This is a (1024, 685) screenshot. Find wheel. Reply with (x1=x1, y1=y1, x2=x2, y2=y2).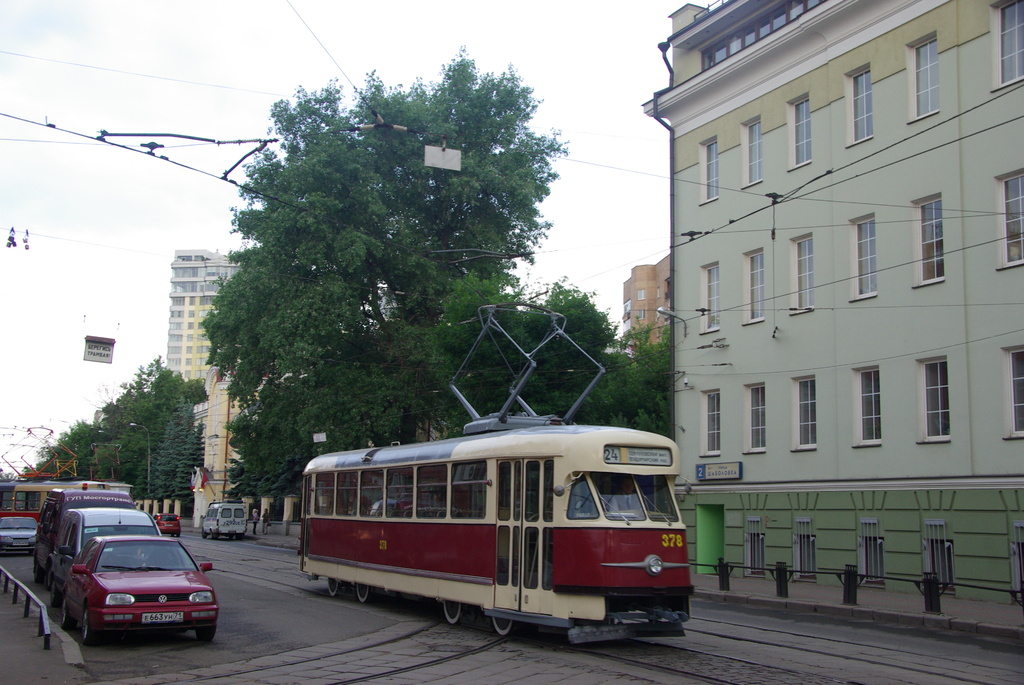
(x1=209, y1=535, x2=220, y2=543).
